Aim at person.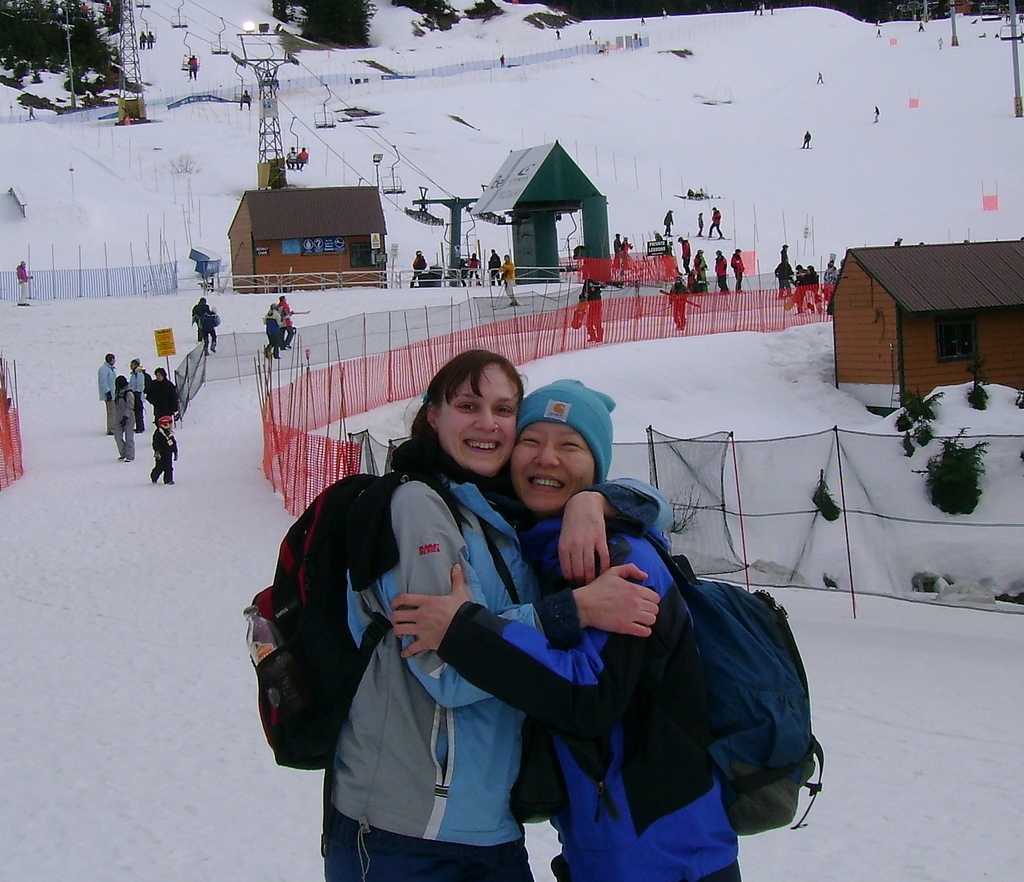
Aimed at pyautogui.locateOnScreen(734, 253, 745, 290).
